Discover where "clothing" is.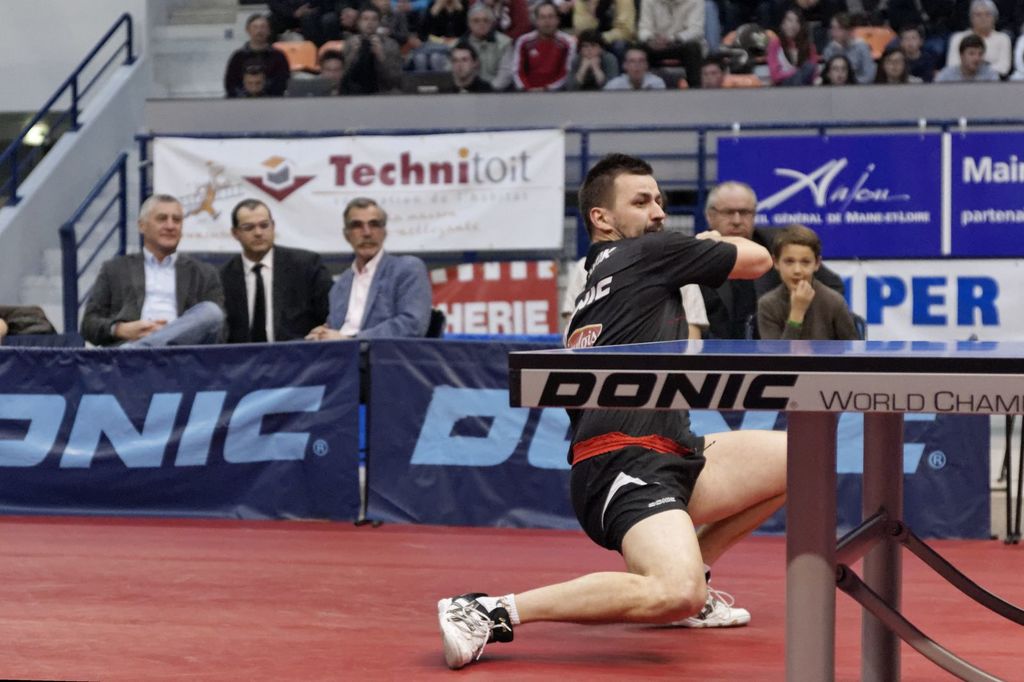
Discovered at pyautogui.locateOnScreen(753, 271, 854, 340).
